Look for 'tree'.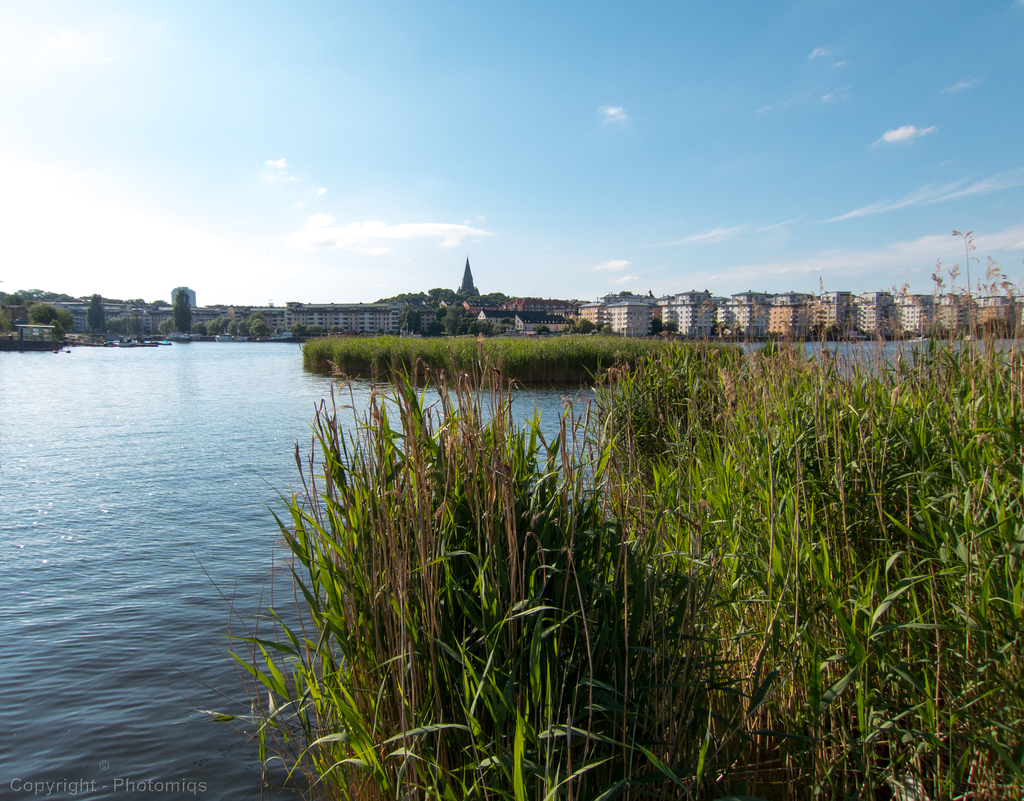
Found: {"left": 25, "top": 296, "right": 76, "bottom": 365}.
